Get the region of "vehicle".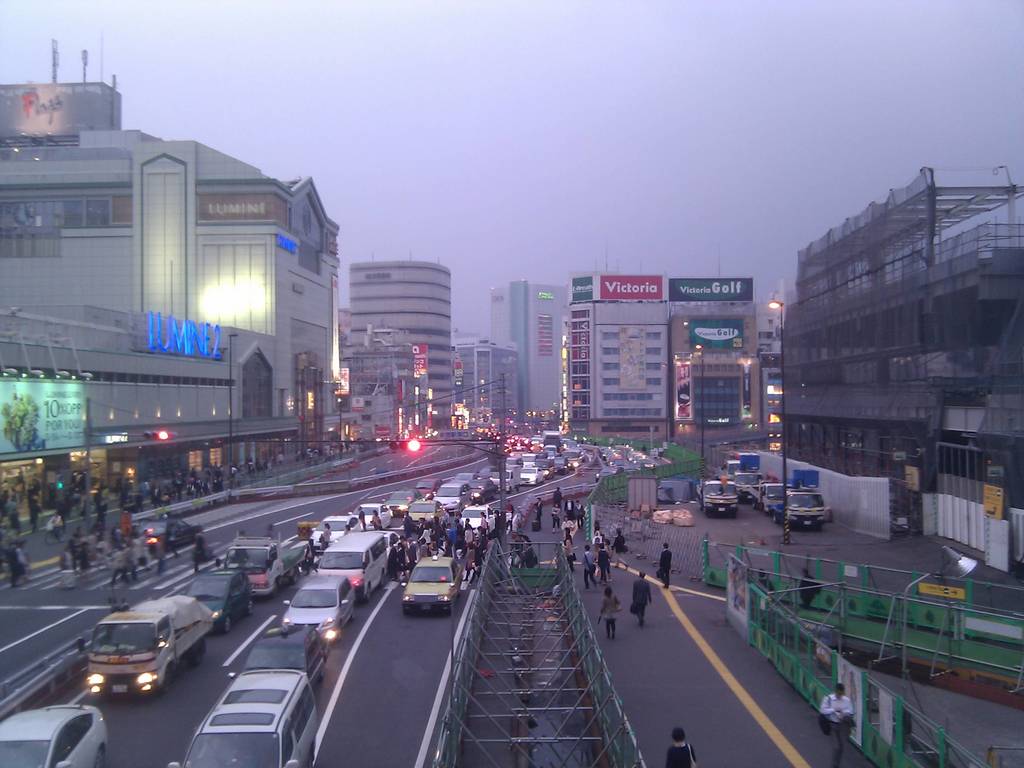
[76,602,220,696].
